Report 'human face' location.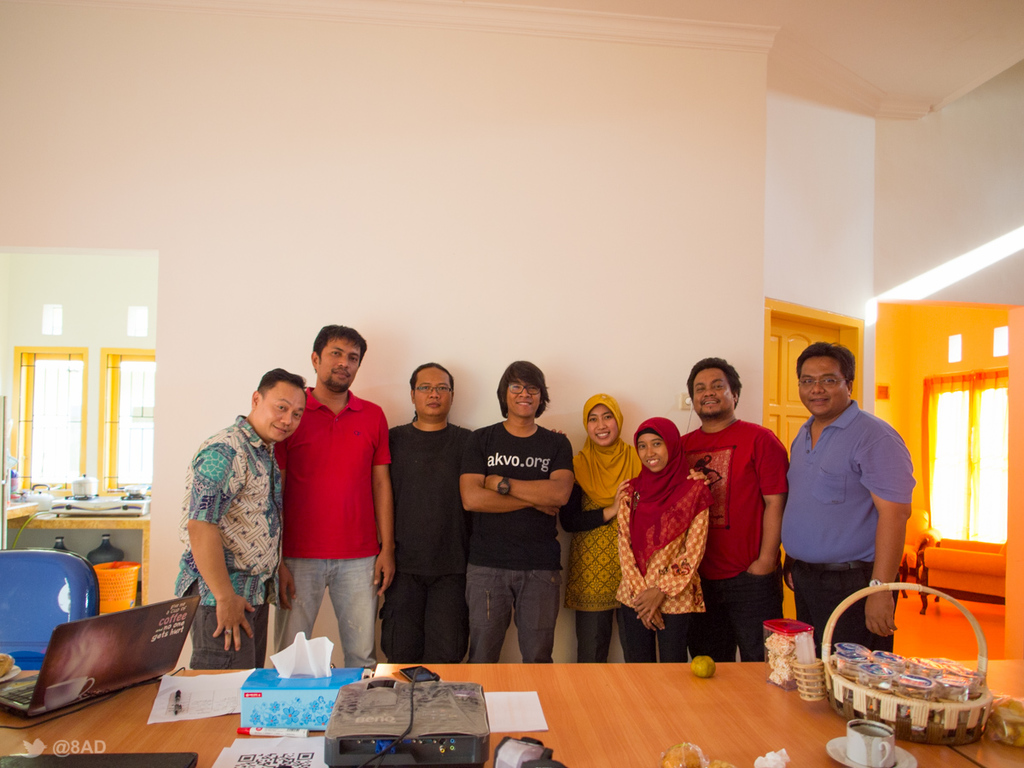
Report: 252,382,305,439.
